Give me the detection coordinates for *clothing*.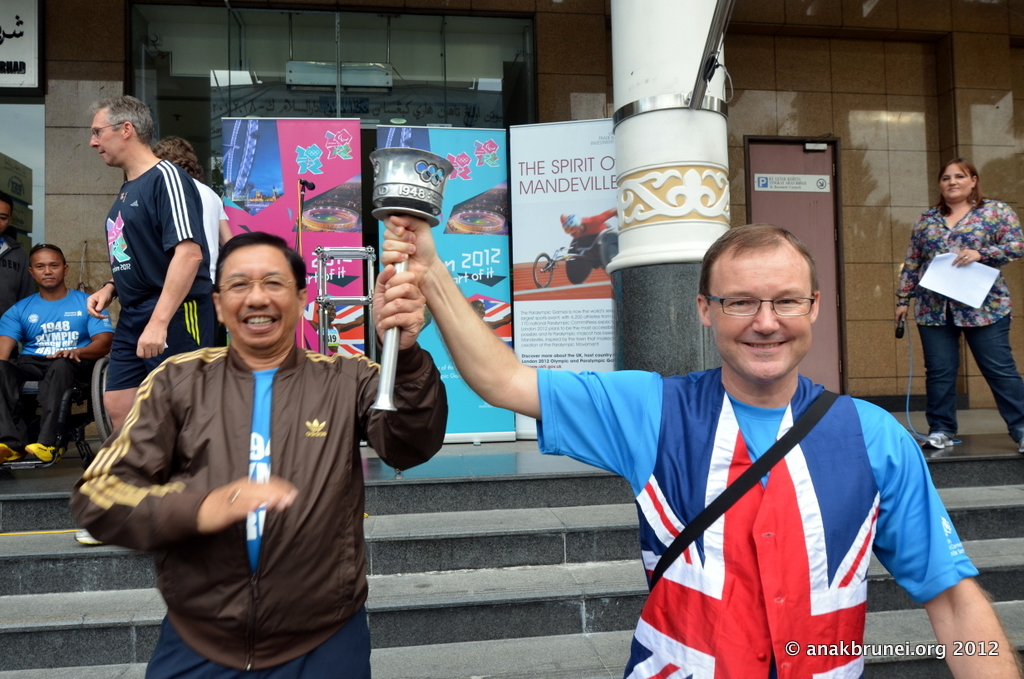
570,330,969,670.
